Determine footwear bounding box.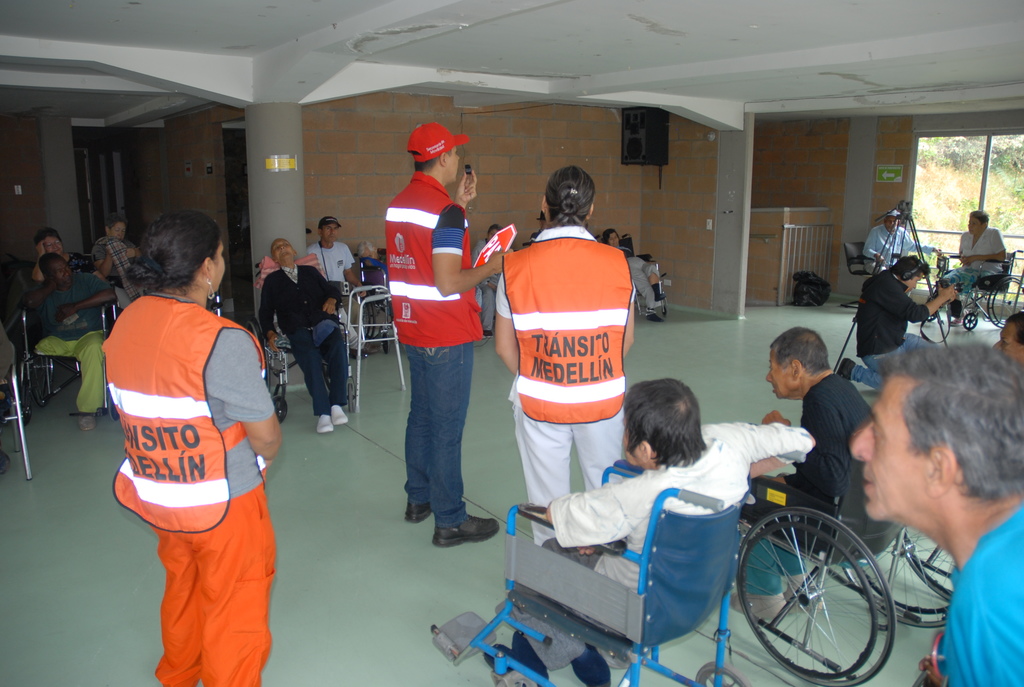
Determined: locate(841, 358, 852, 379).
